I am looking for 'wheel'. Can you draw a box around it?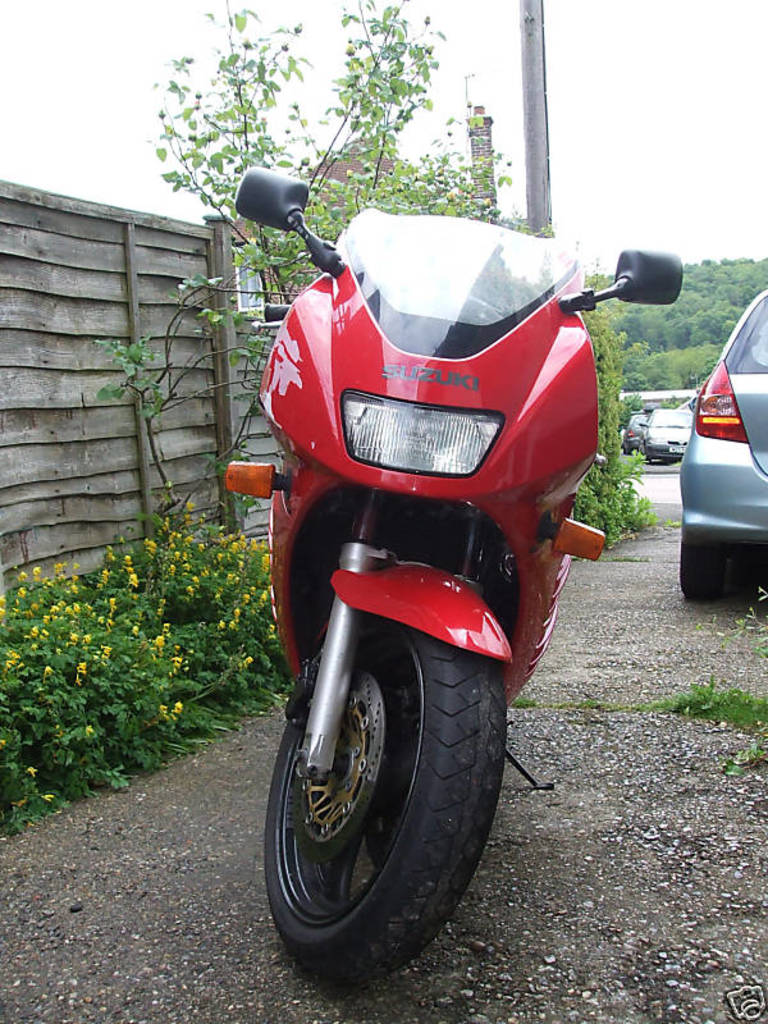
Sure, the bounding box is x1=731 y1=558 x2=763 y2=614.
